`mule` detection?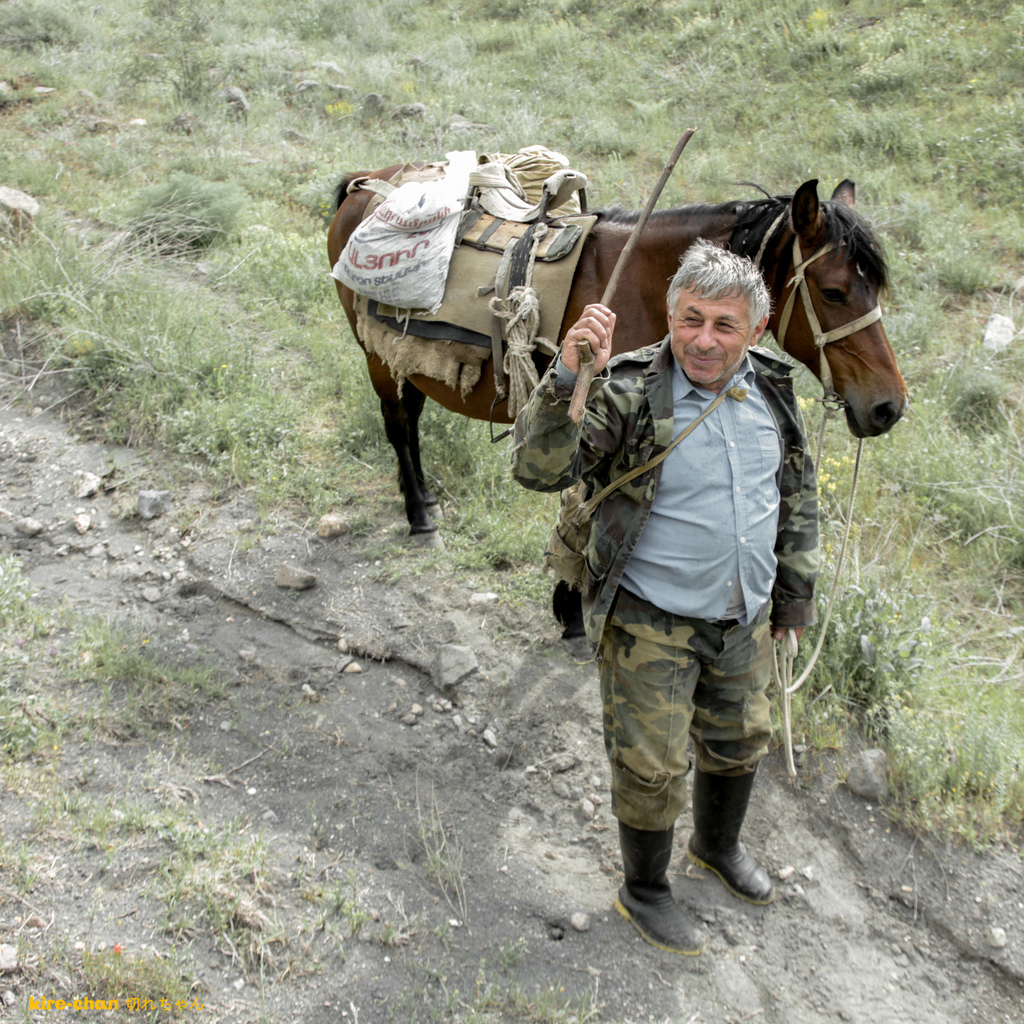
329:161:909:536
